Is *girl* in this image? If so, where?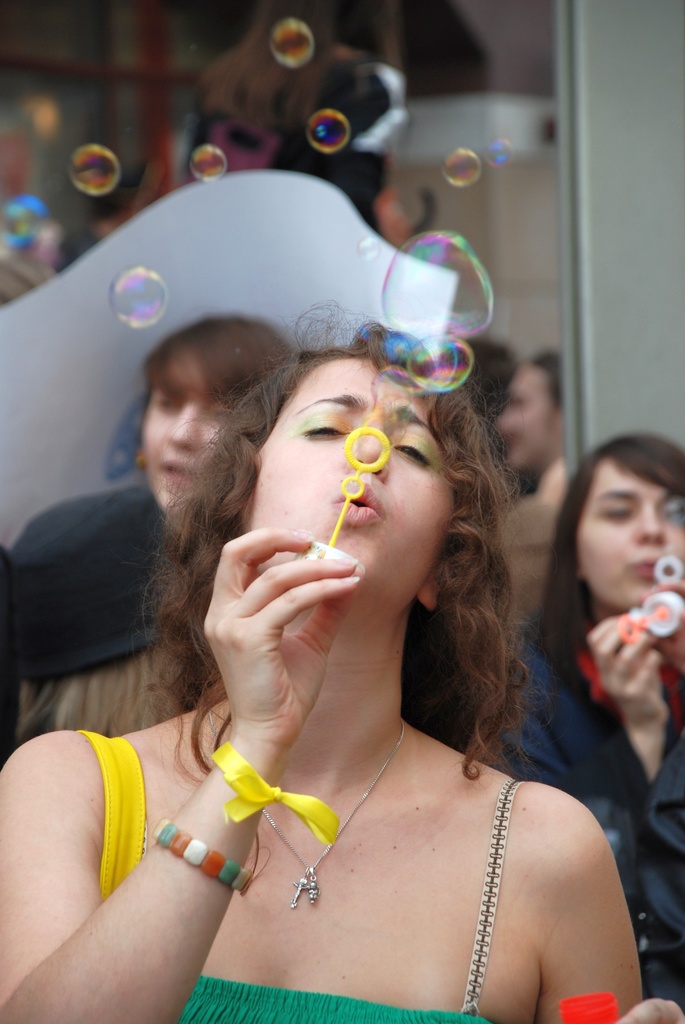
Yes, at (0,298,684,1023).
